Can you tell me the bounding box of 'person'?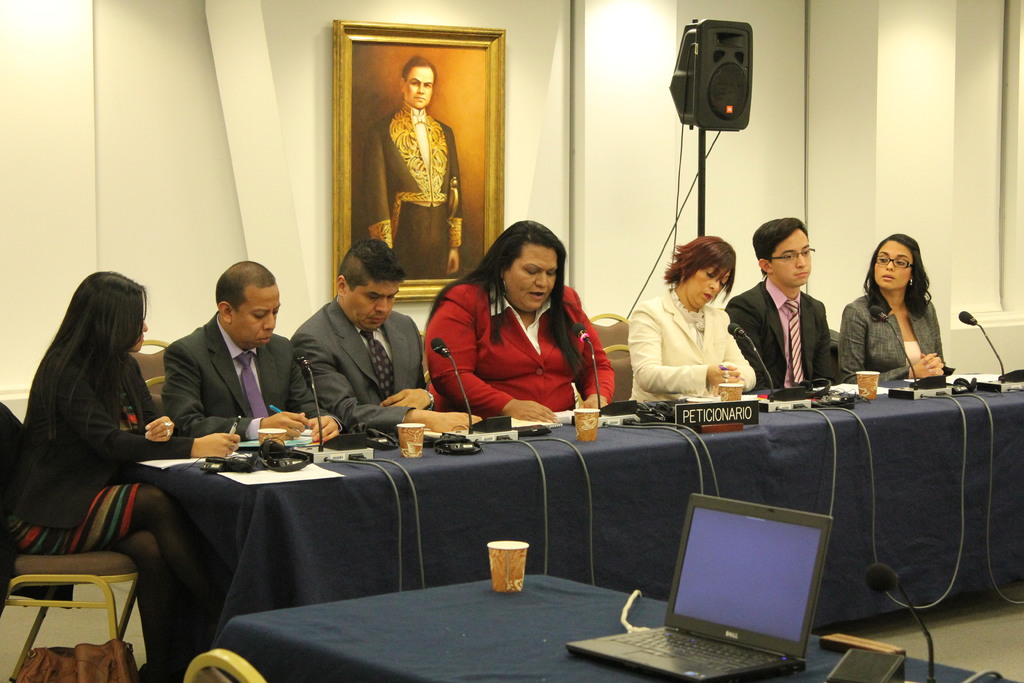
pyautogui.locateOnScreen(427, 218, 621, 419).
